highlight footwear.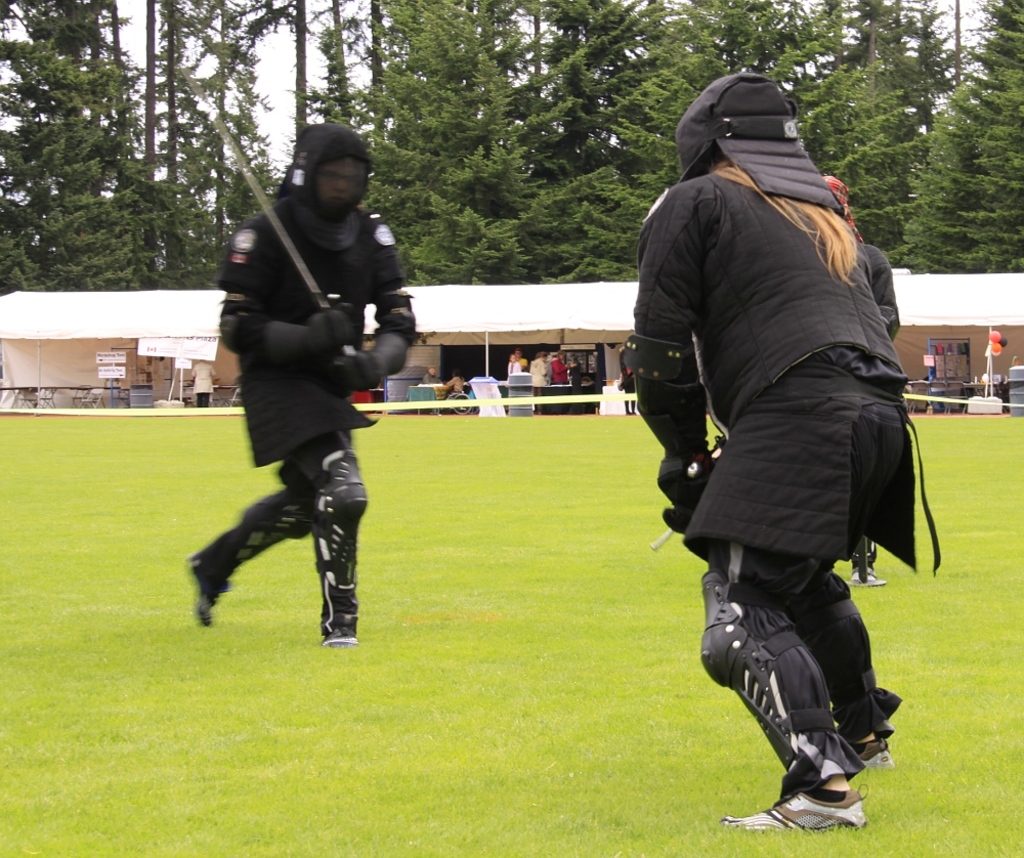
Highlighted region: [x1=316, y1=627, x2=357, y2=646].
